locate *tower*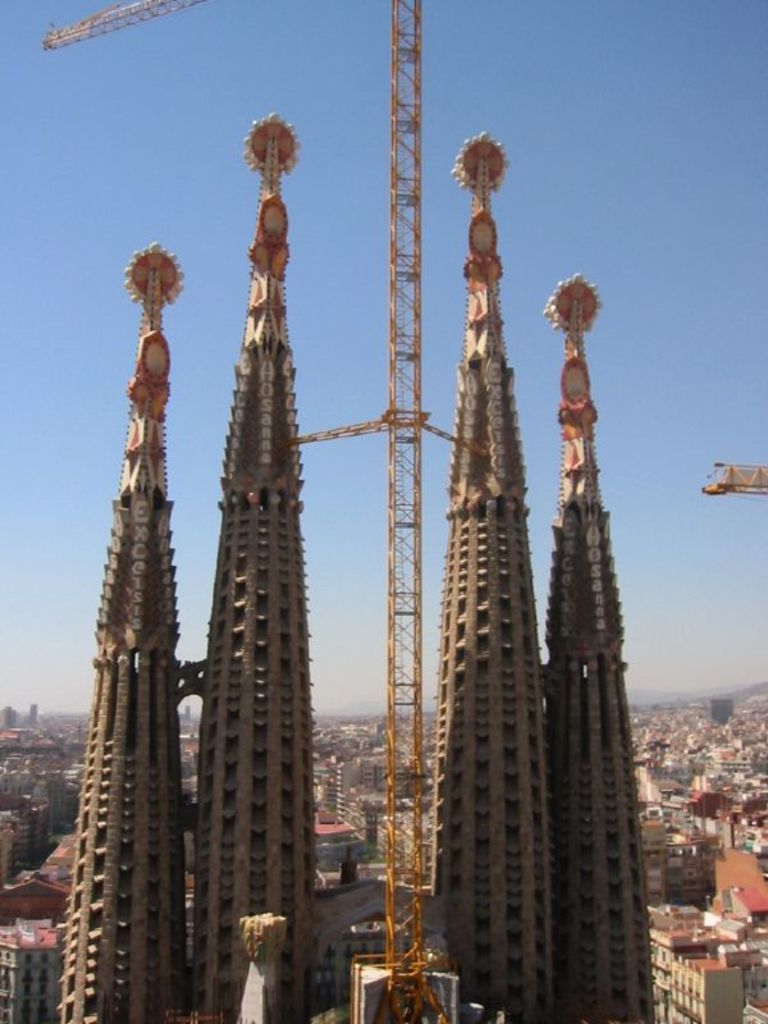
547, 280, 658, 1023
